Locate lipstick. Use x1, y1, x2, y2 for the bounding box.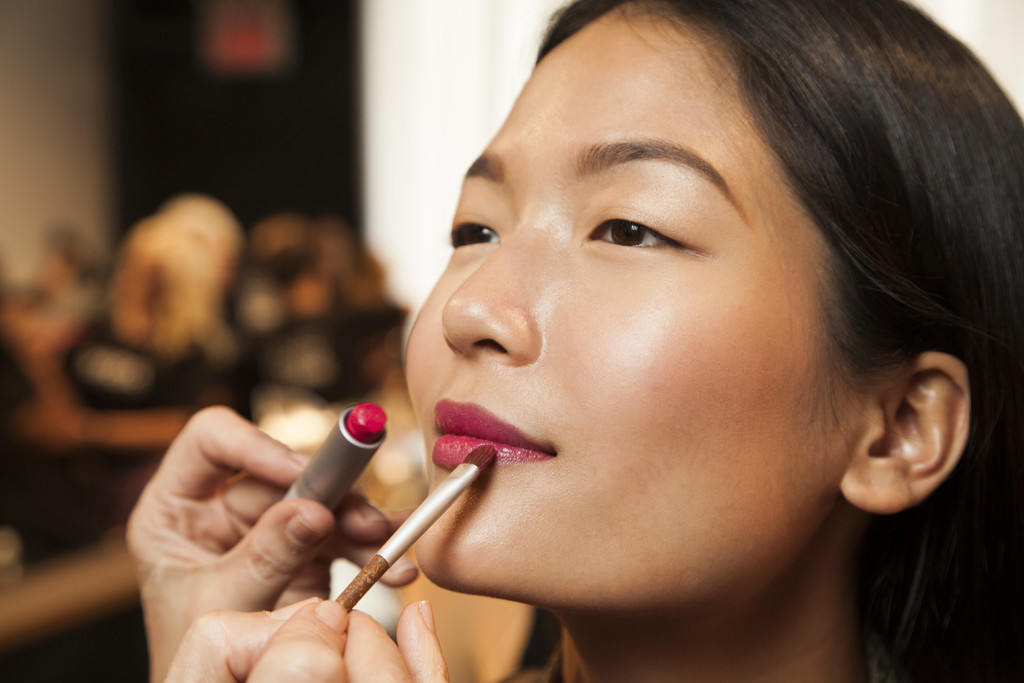
278, 399, 390, 514.
